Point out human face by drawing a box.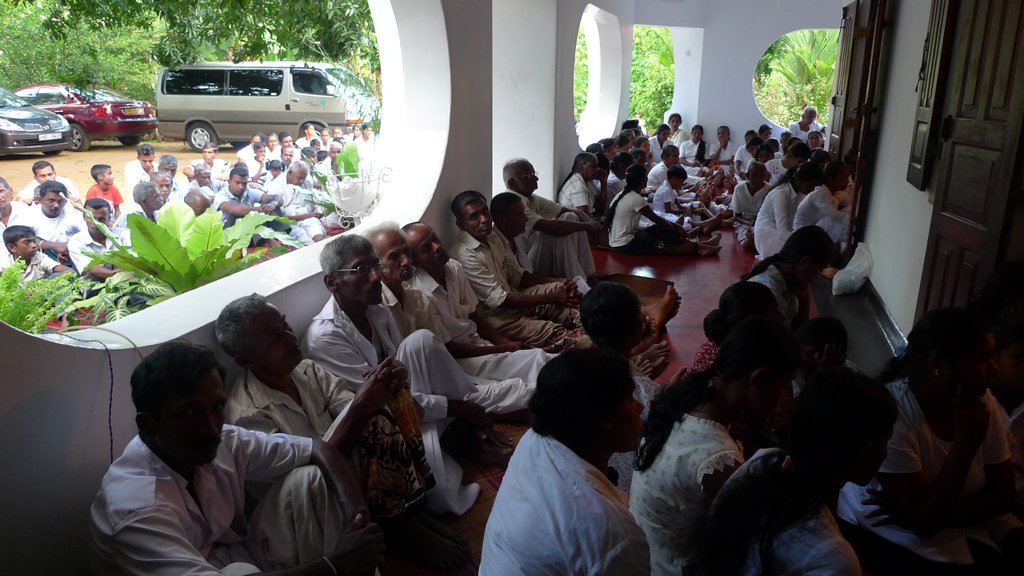
<region>410, 230, 445, 274</region>.
